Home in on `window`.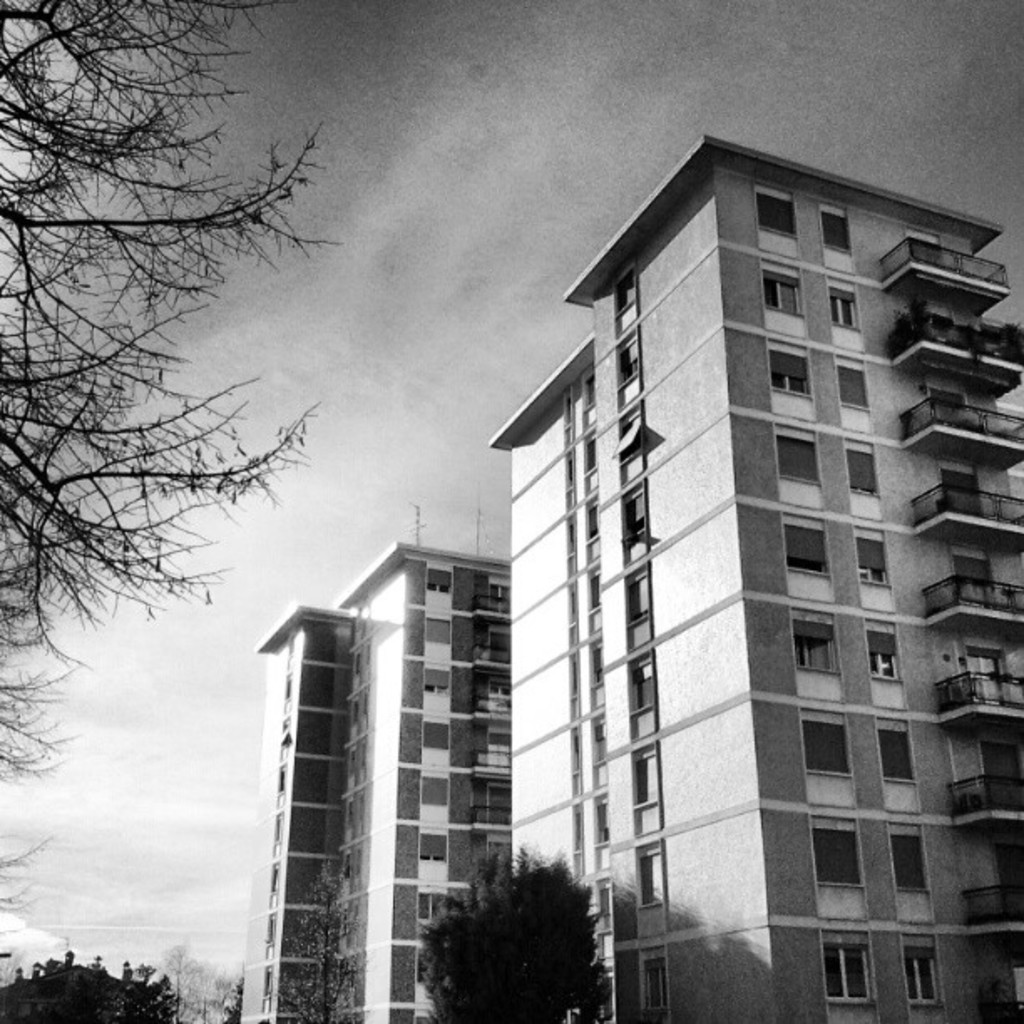
Homed in at bbox=[790, 614, 842, 704].
